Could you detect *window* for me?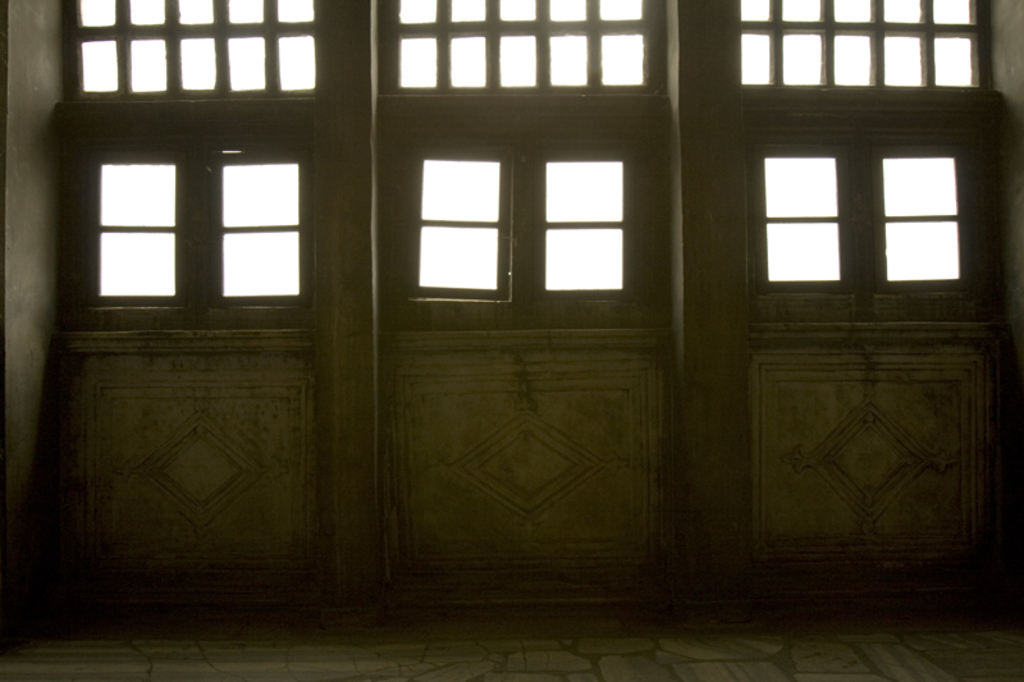
Detection result: {"x1": 58, "y1": 124, "x2": 320, "y2": 325}.
